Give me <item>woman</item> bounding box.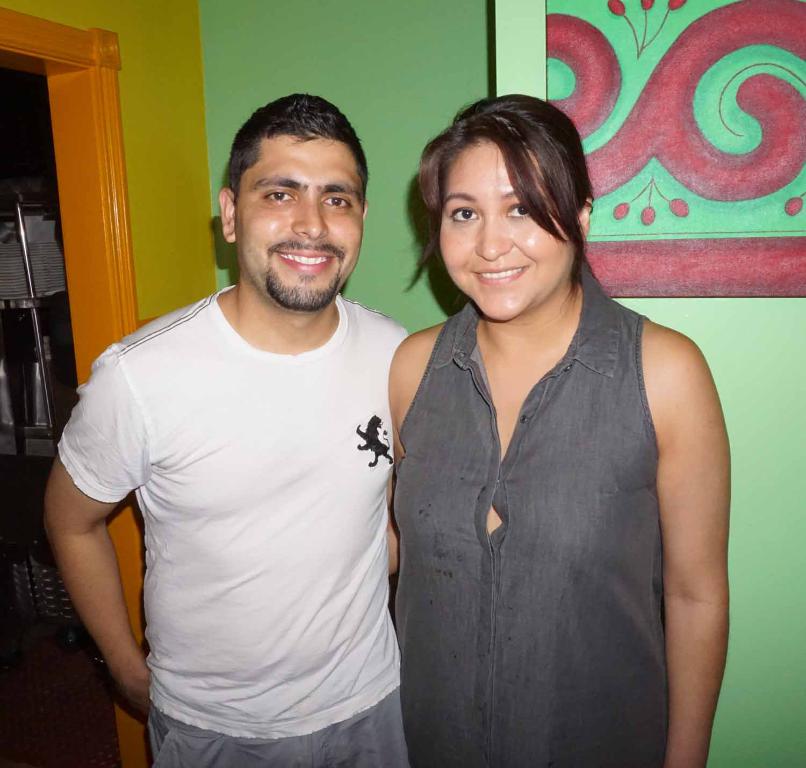
box=[364, 99, 715, 766].
